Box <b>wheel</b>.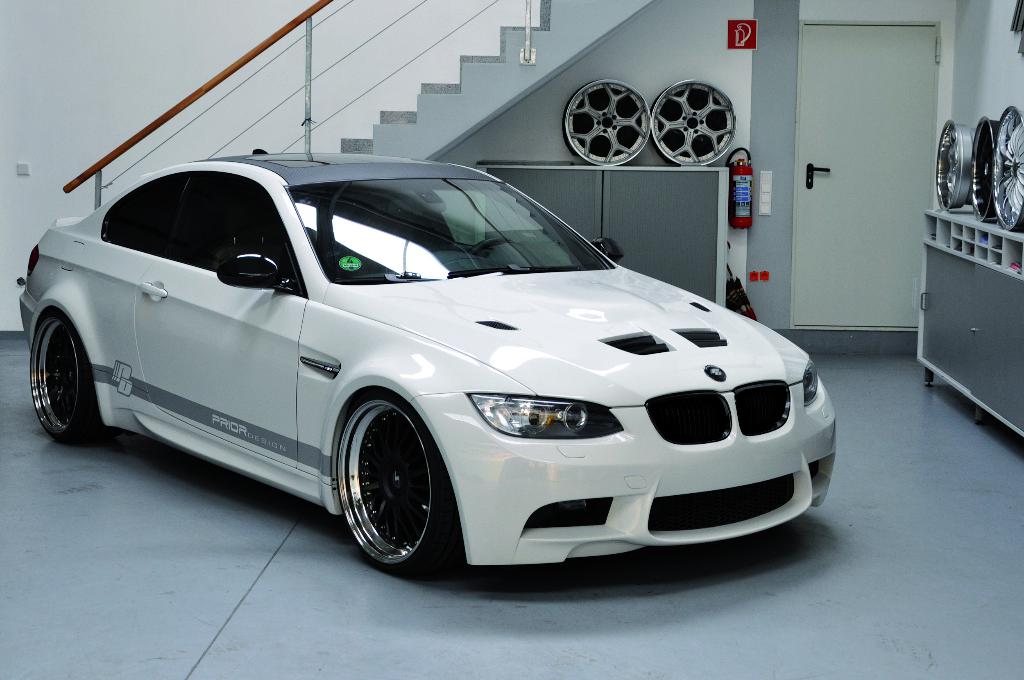
[x1=479, y1=238, x2=511, y2=247].
